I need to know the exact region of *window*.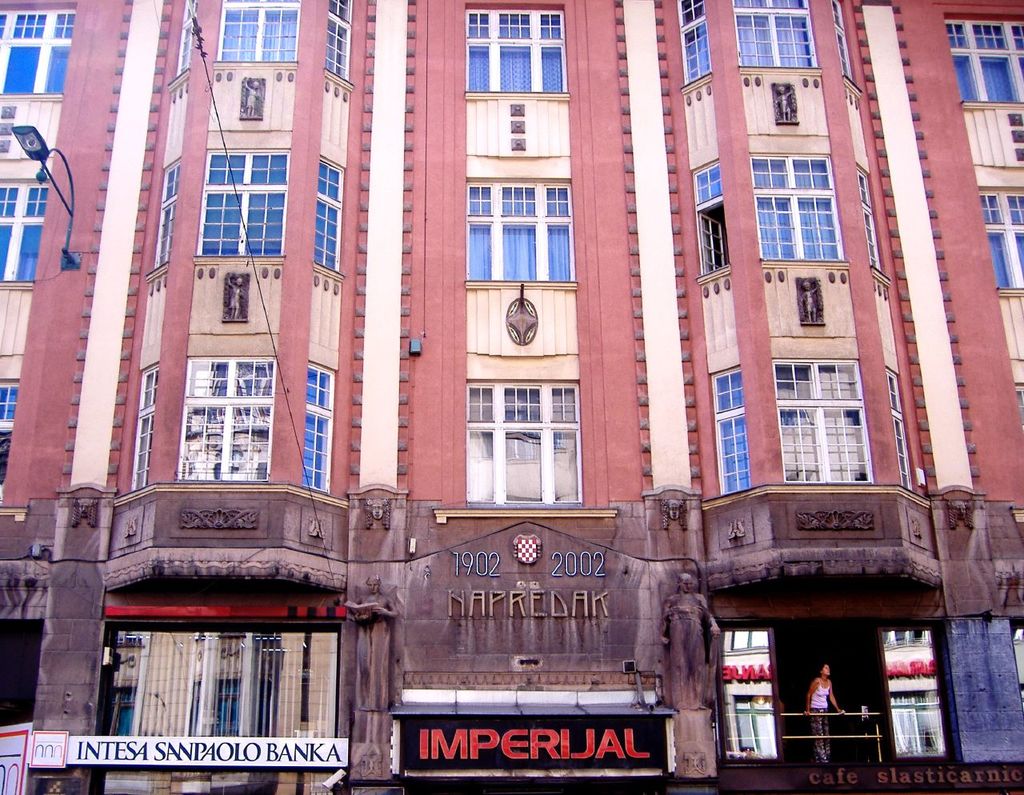
Region: select_region(770, 356, 874, 484).
